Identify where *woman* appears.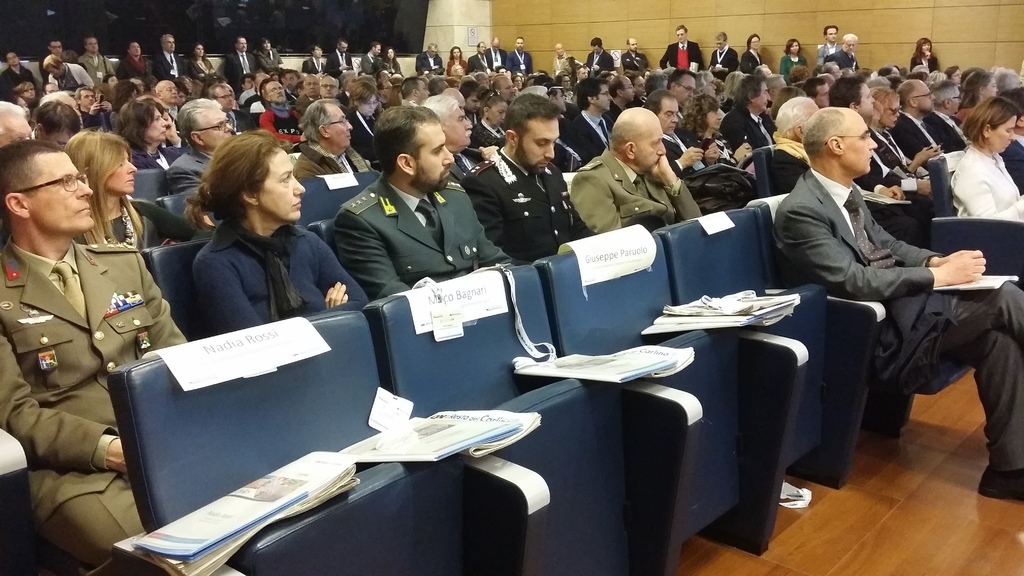
Appears at box(511, 71, 527, 90).
